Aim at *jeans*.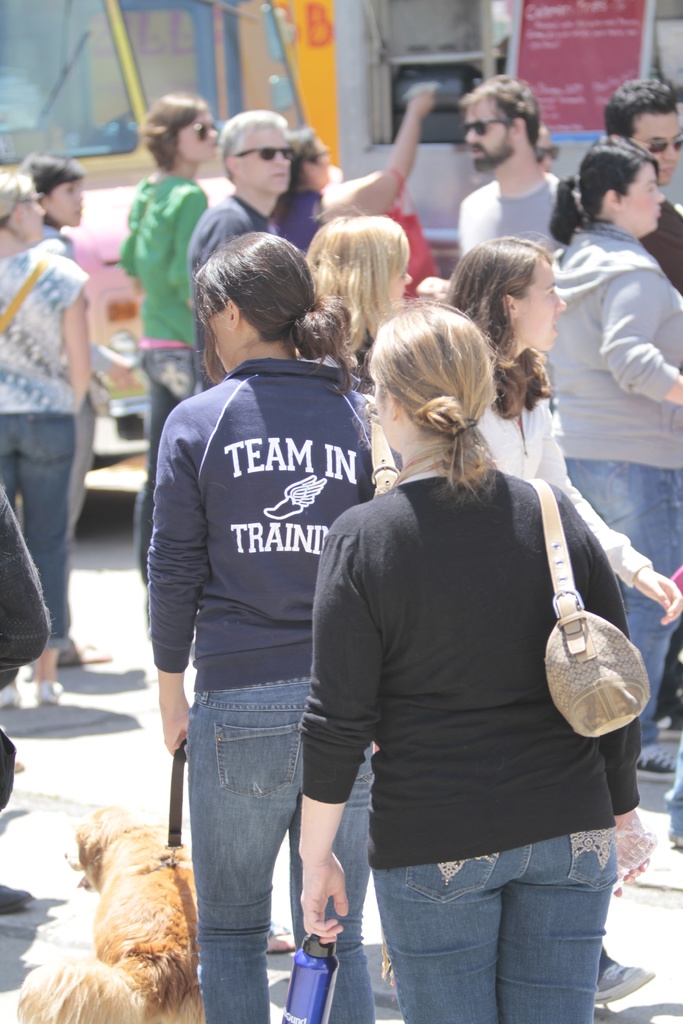
Aimed at [left=186, top=676, right=371, bottom=1023].
